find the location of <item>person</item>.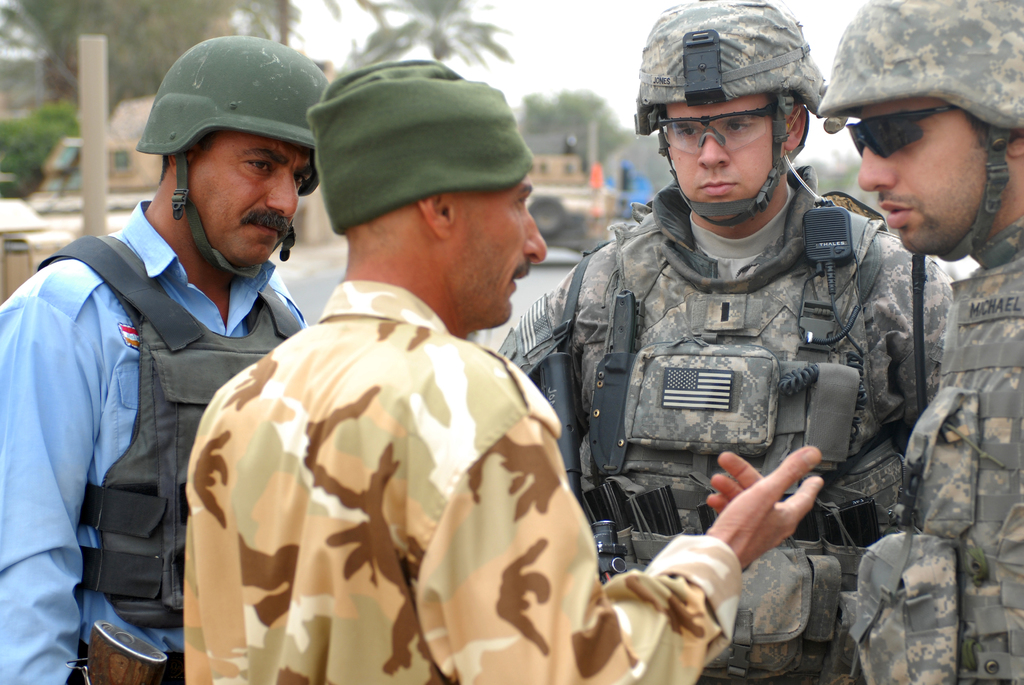
Location: region(814, 0, 1023, 684).
